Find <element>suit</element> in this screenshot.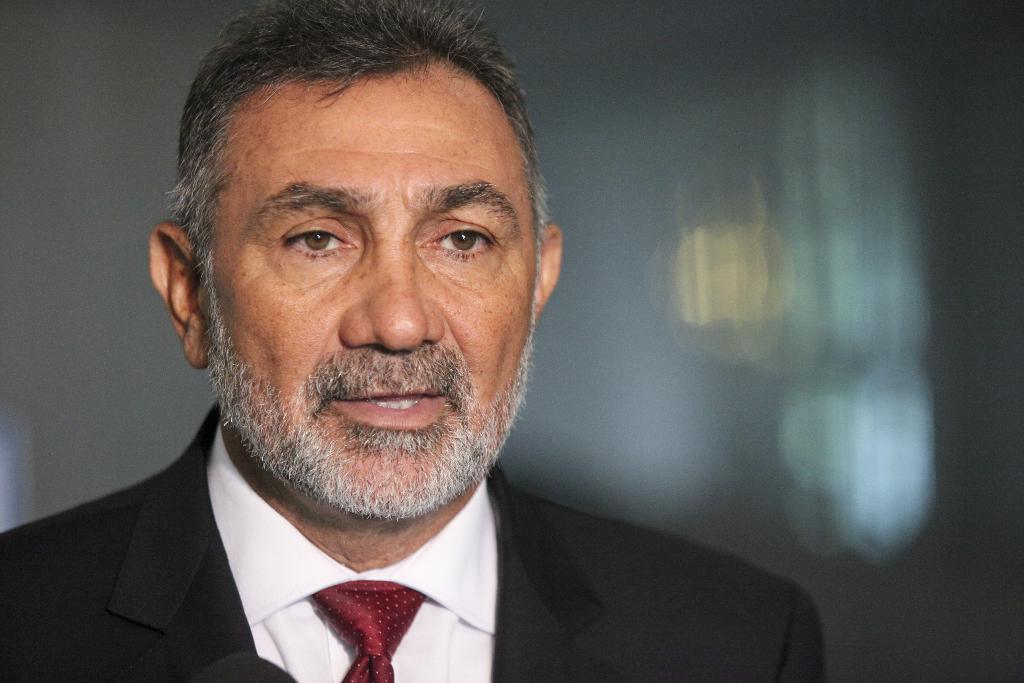
The bounding box for <element>suit</element> is <box>0,406,823,682</box>.
